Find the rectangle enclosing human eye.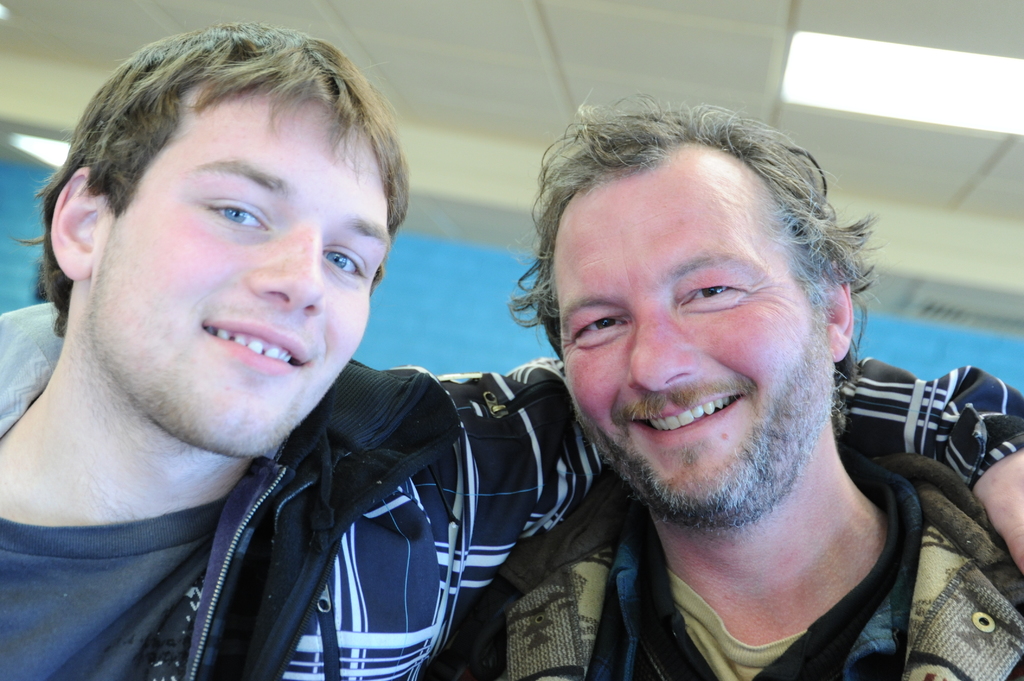
pyautogui.locateOnScreen(323, 243, 368, 279).
